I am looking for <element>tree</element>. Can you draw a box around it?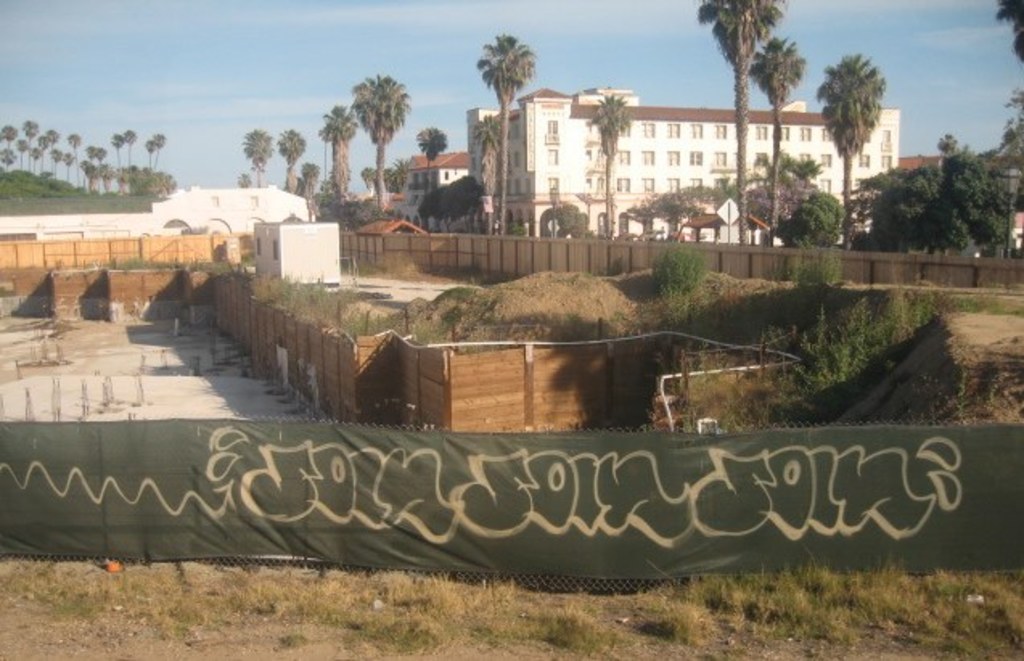
Sure, the bounding box is 717,151,826,230.
